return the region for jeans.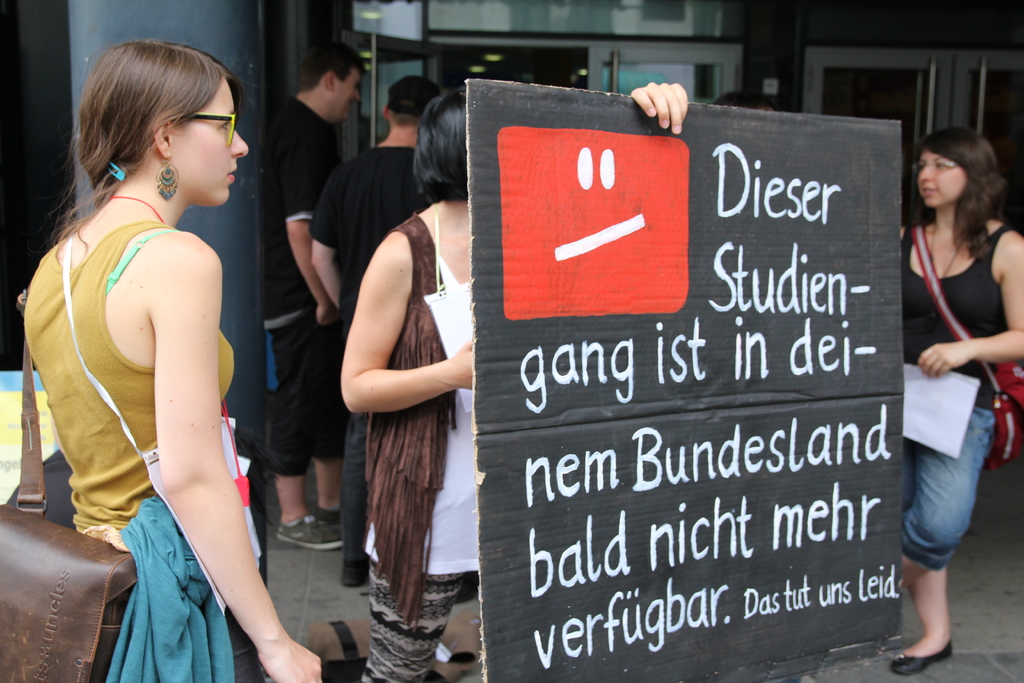
909 443 995 598.
